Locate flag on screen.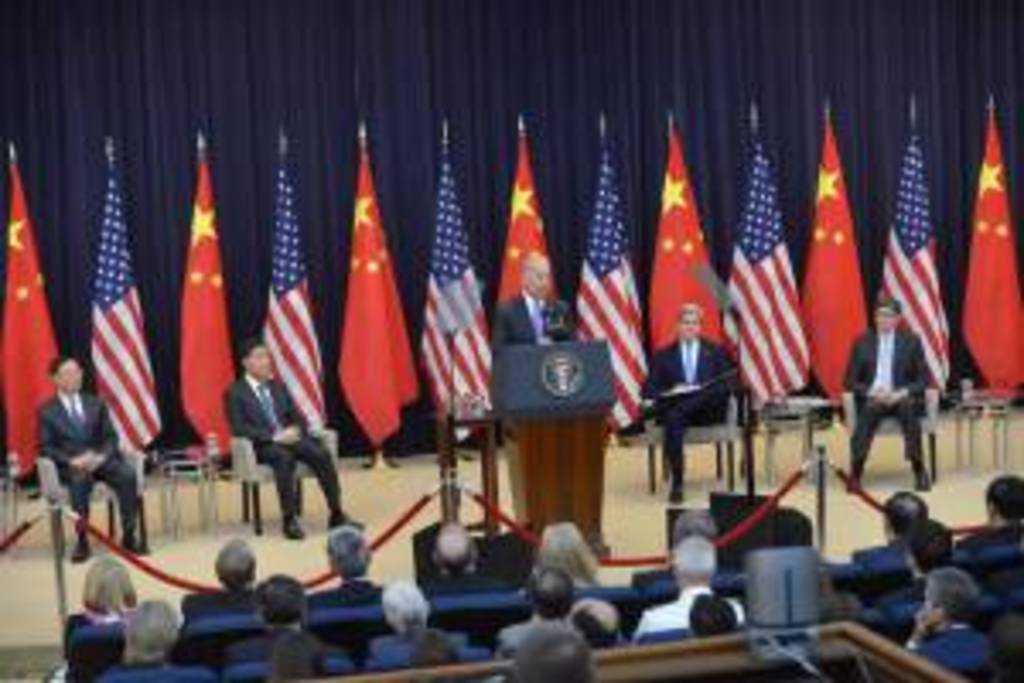
On screen at <region>96, 174, 164, 464</region>.
